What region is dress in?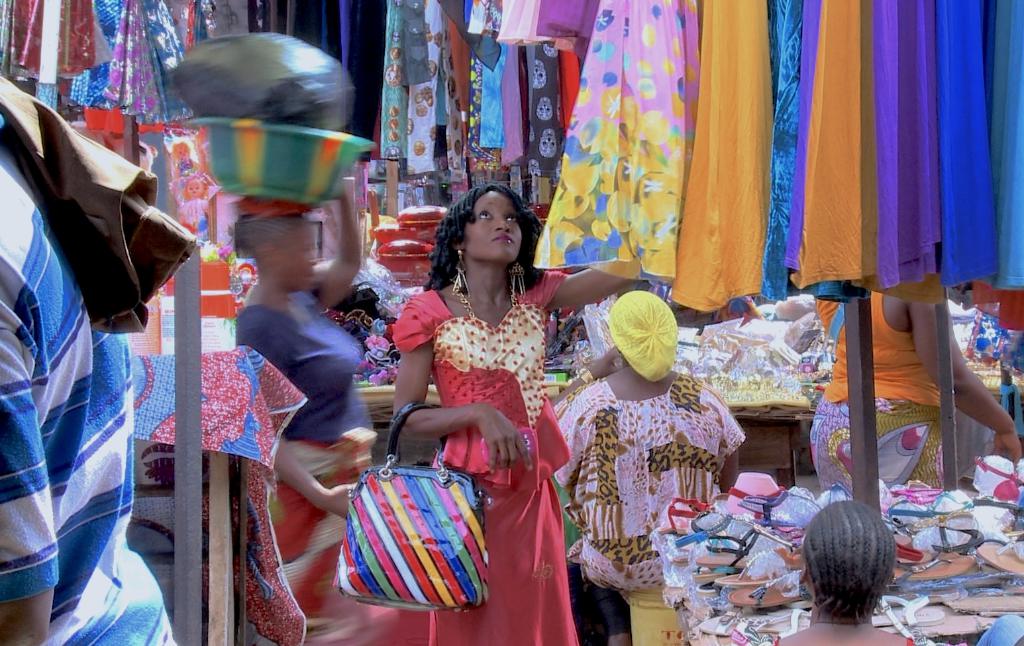
Rect(789, 0, 939, 291).
